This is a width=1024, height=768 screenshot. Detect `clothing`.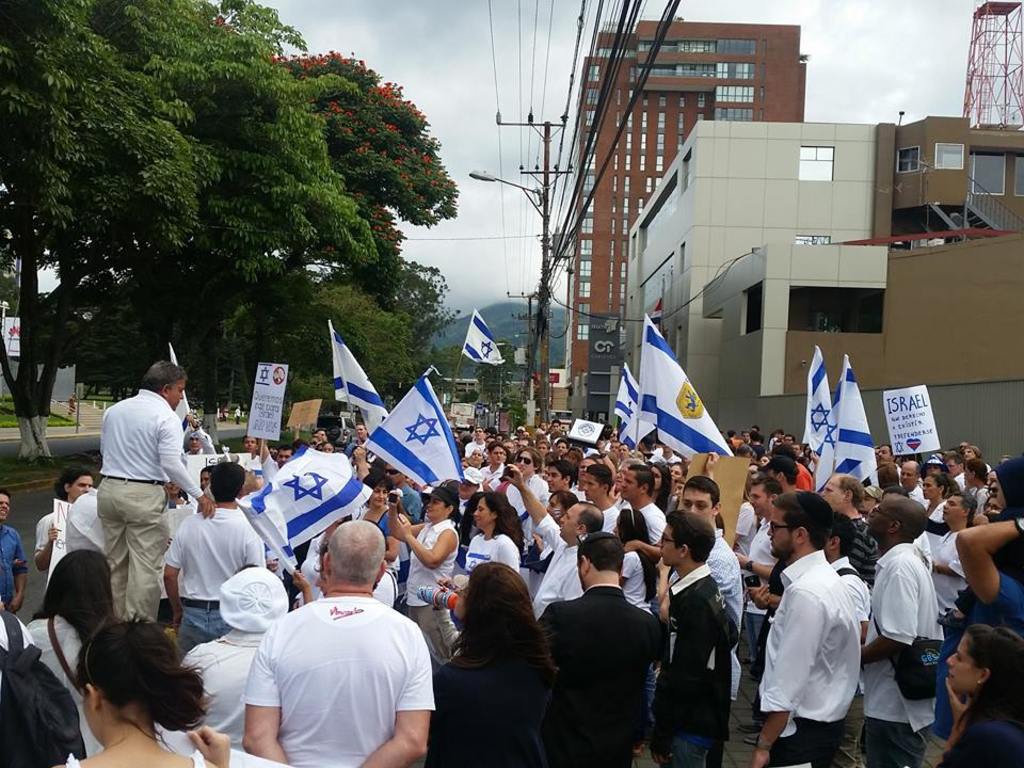
534, 503, 580, 625.
